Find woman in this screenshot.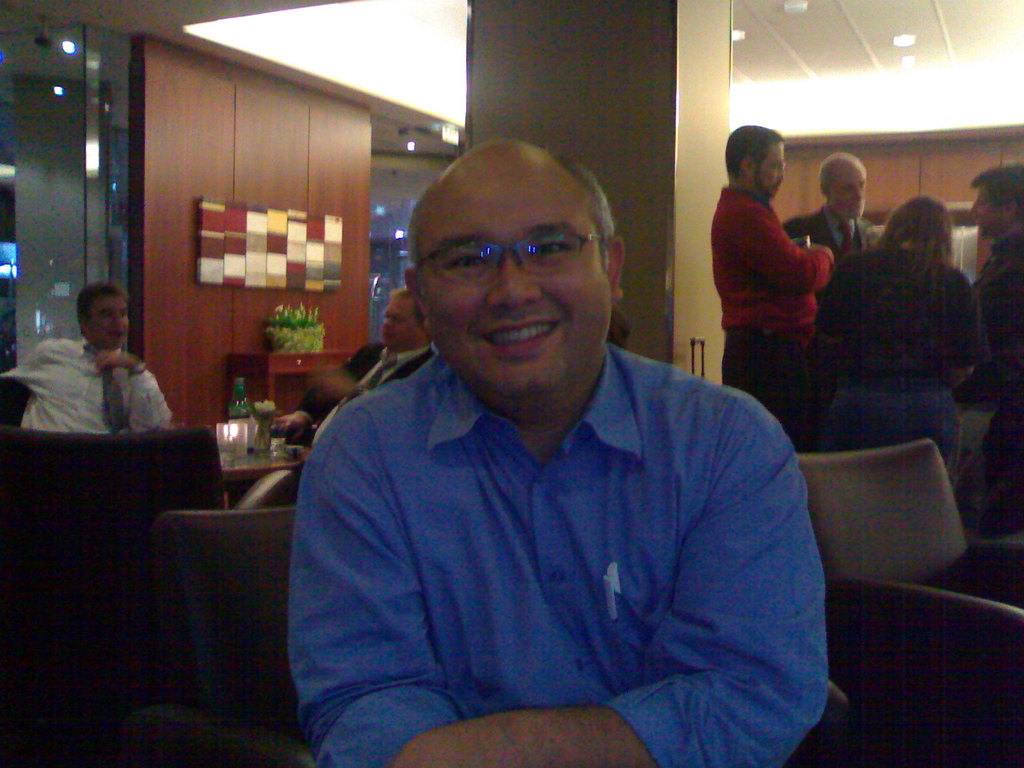
The bounding box for woman is box=[812, 196, 980, 467].
